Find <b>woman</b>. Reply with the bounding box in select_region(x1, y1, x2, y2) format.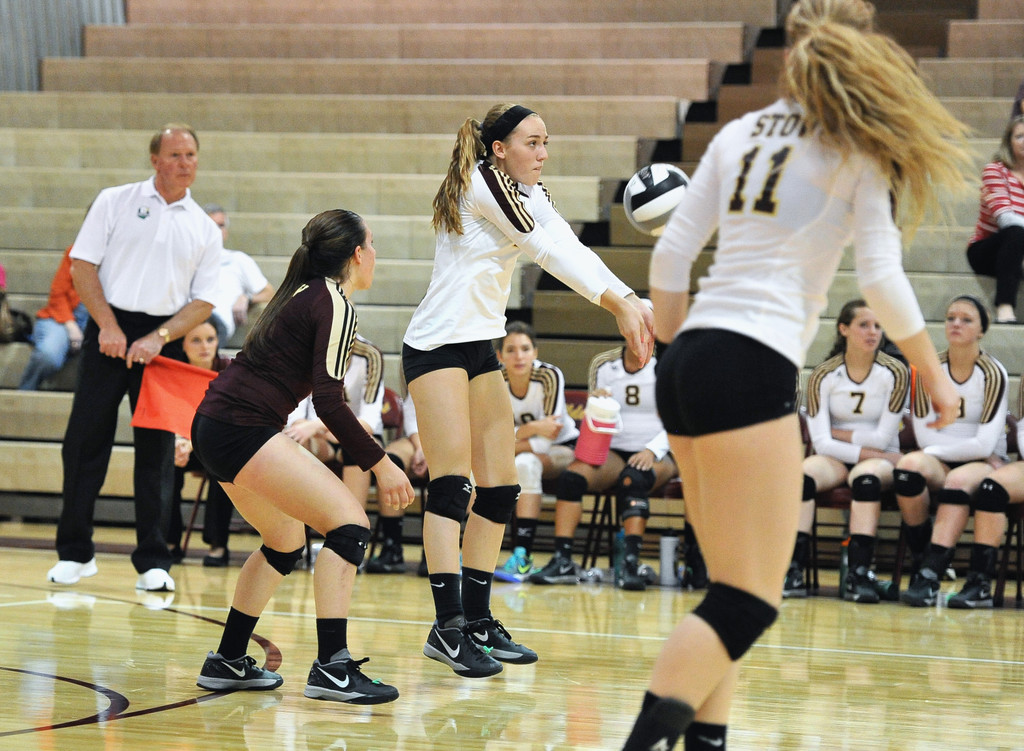
select_region(534, 304, 673, 584).
